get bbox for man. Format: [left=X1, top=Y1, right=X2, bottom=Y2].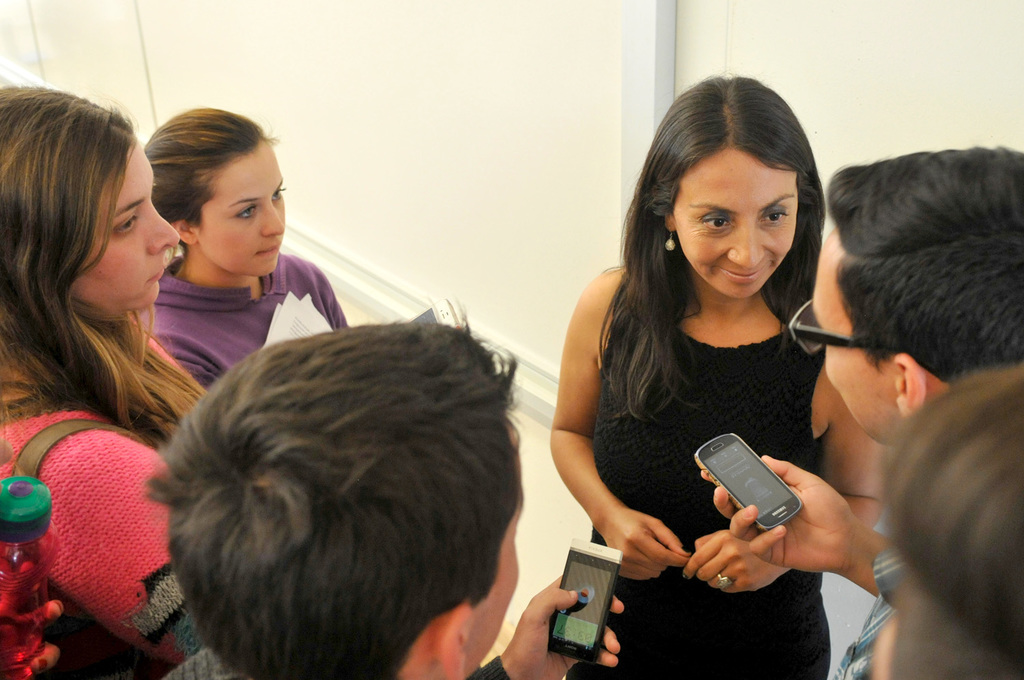
[left=784, top=141, right=1023, bottom=679].
